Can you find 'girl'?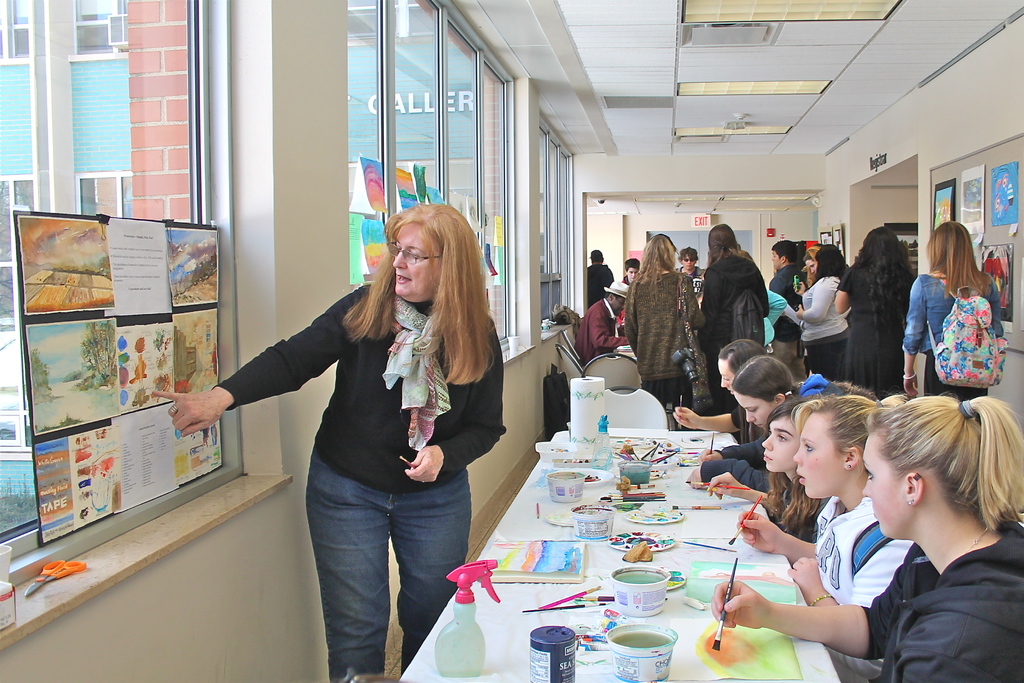
Yes, bounding box: {"left": 835, "top": 222, "right": 904, "bottom": 400}.
